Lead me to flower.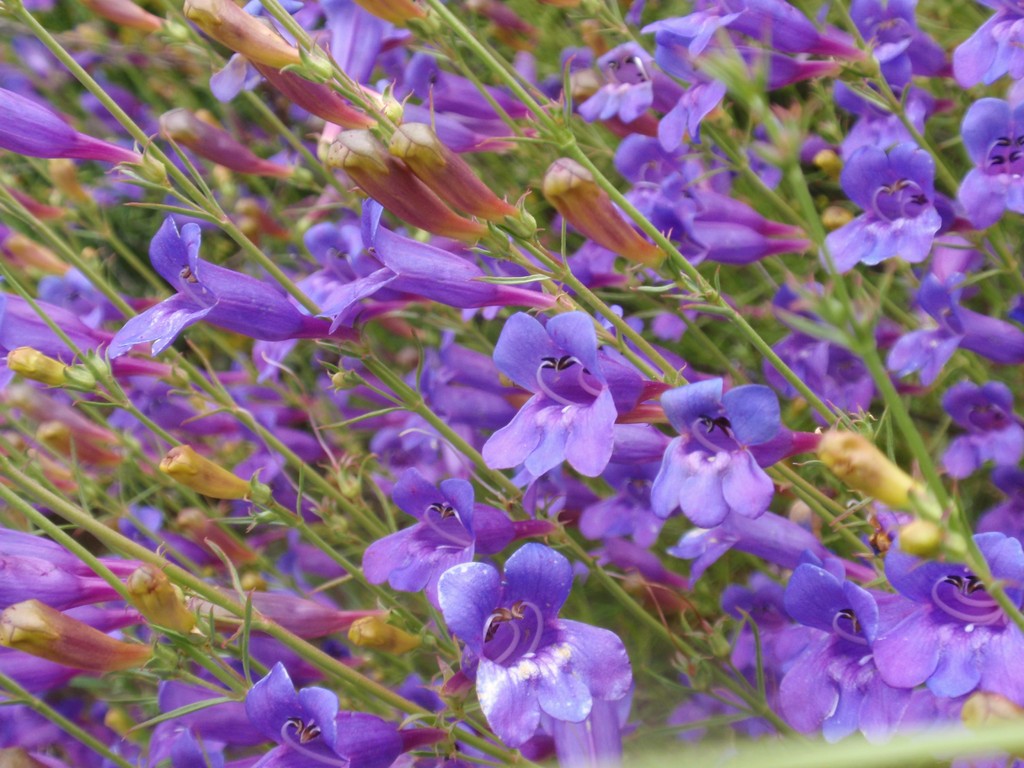
Lead to 956,94,1023,230.
